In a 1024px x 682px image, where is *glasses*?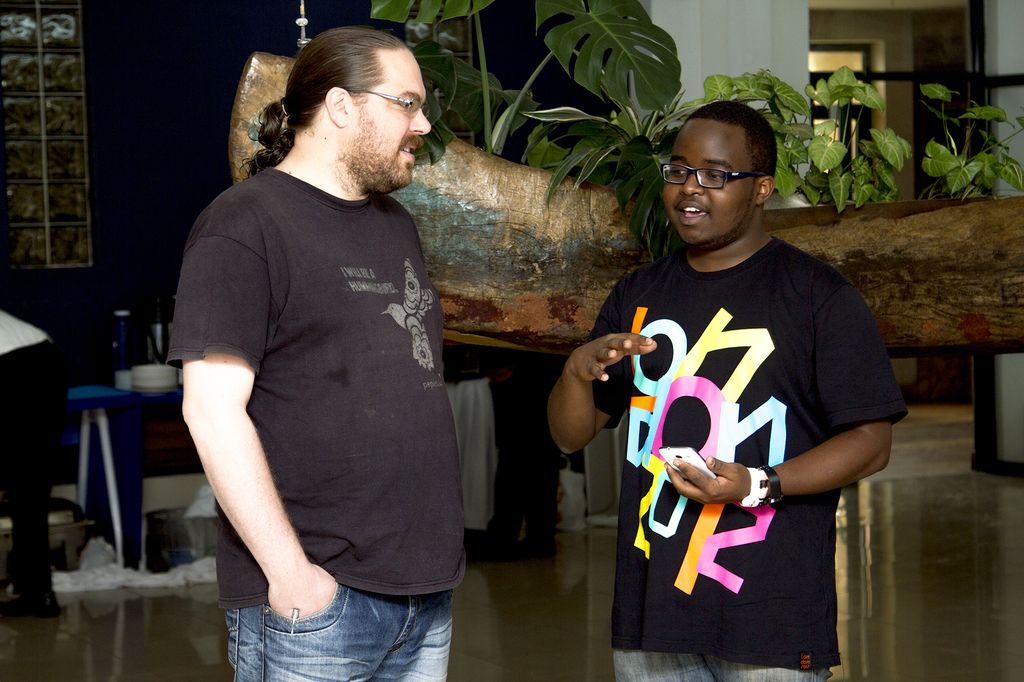
box=[348, 86, 426, 118].
